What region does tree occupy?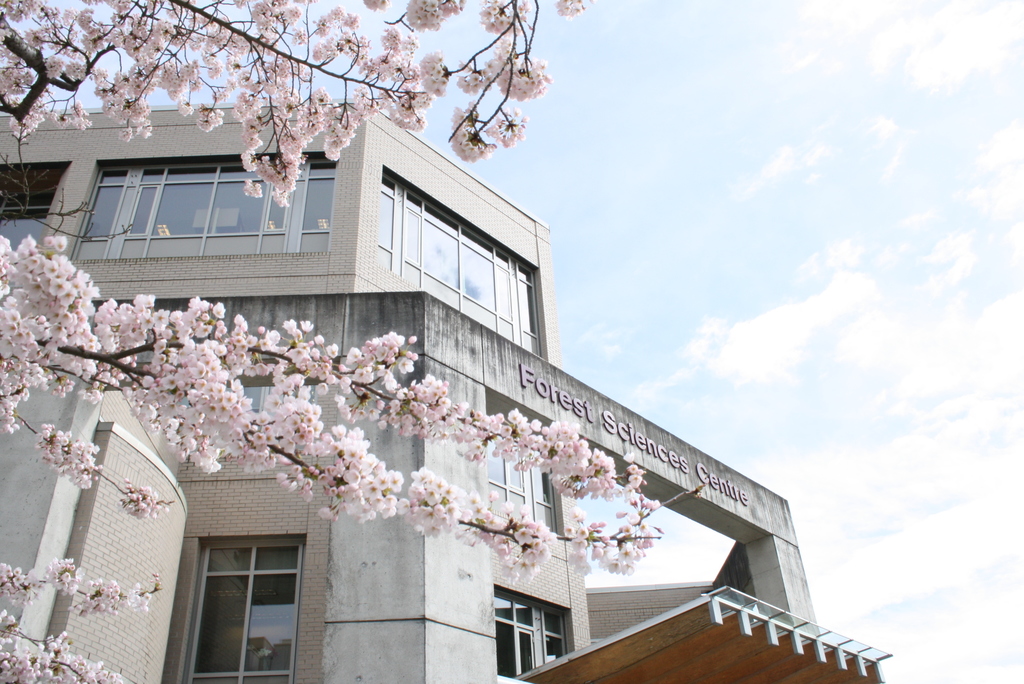
x1=0 y1=0 x2=653 y2=683.
